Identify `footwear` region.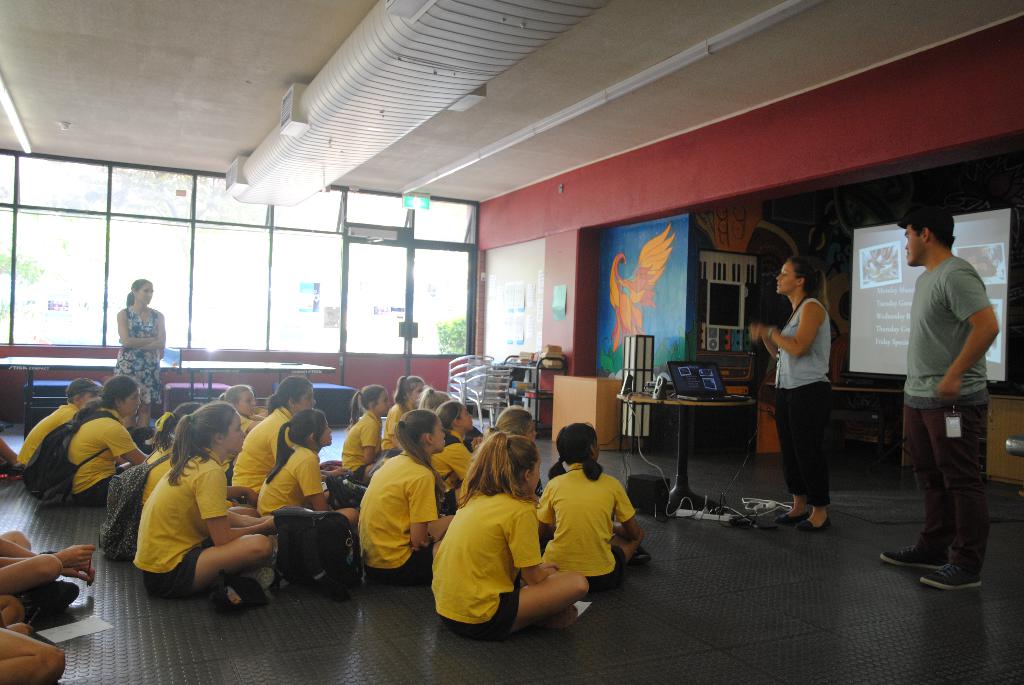
Region: [x1=876, y1=544, x2=949, y2=565].
